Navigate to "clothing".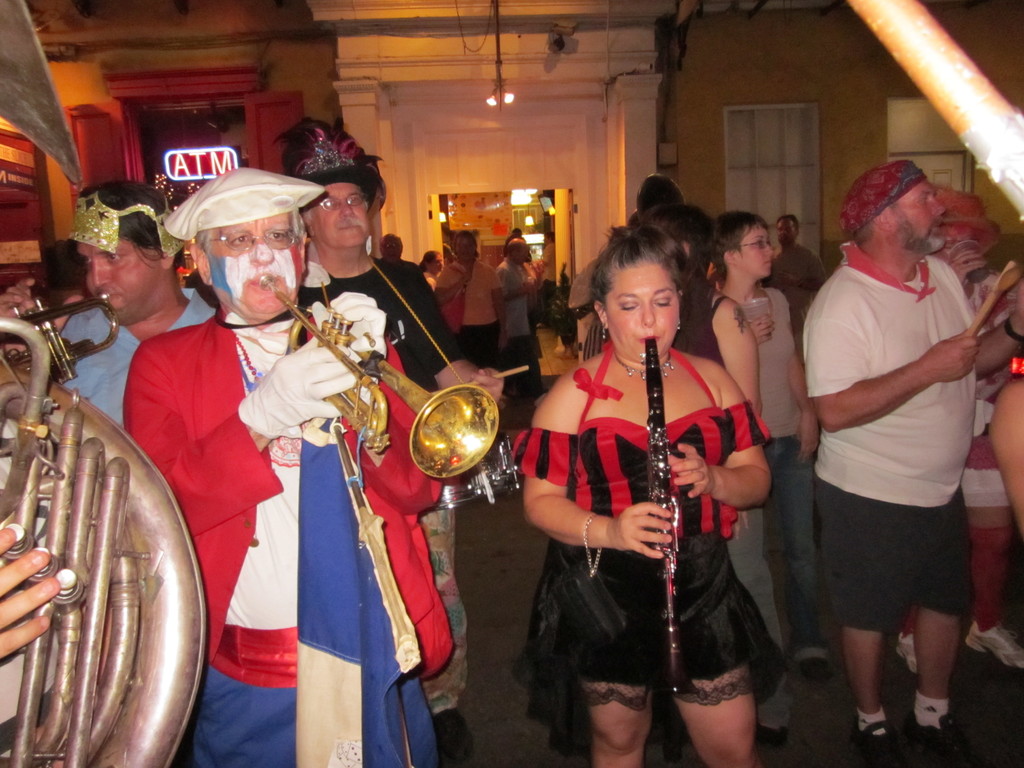
Navigation target: <box>716,289,832,647</box>.
